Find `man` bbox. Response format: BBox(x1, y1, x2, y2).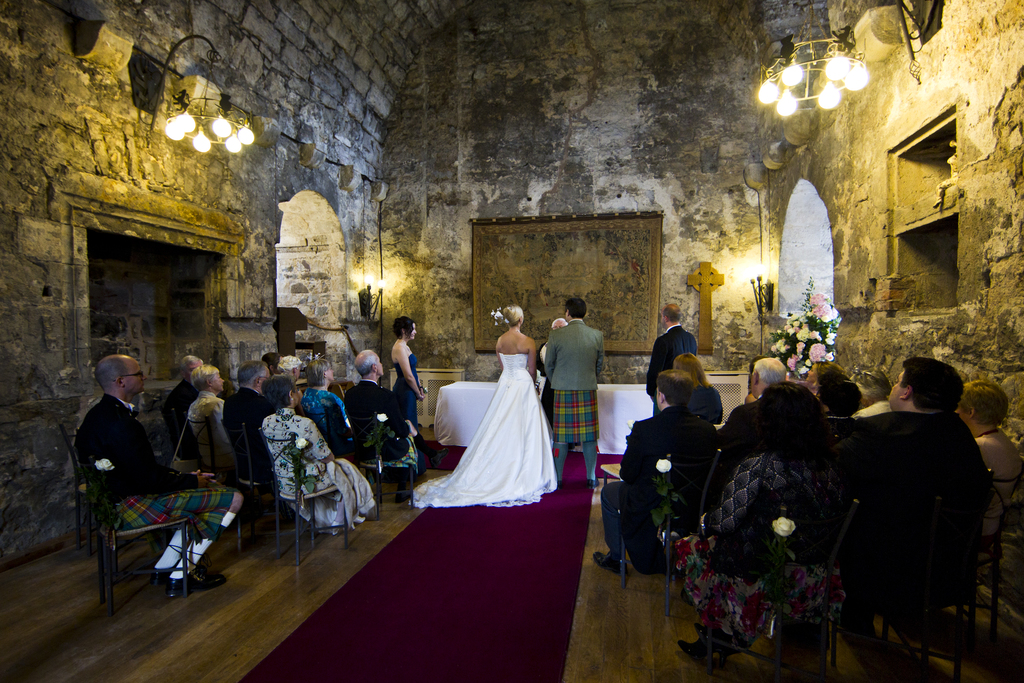
BBox(544, 296, 601, 488).
